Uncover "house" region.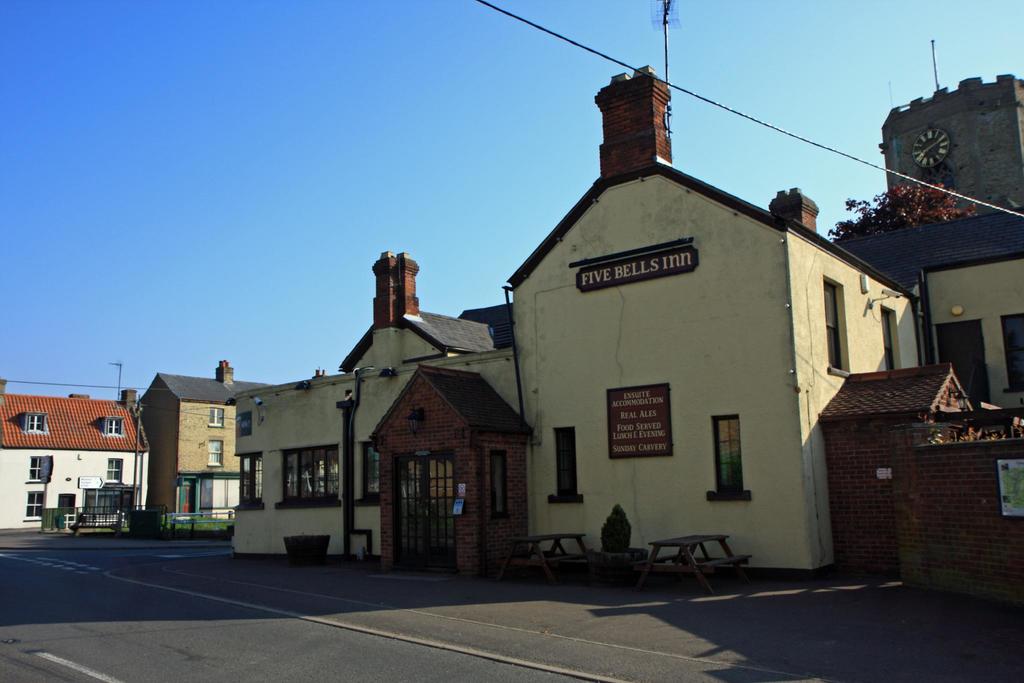
Uncovered: left=141, top=366, right=266, bottom=533.
